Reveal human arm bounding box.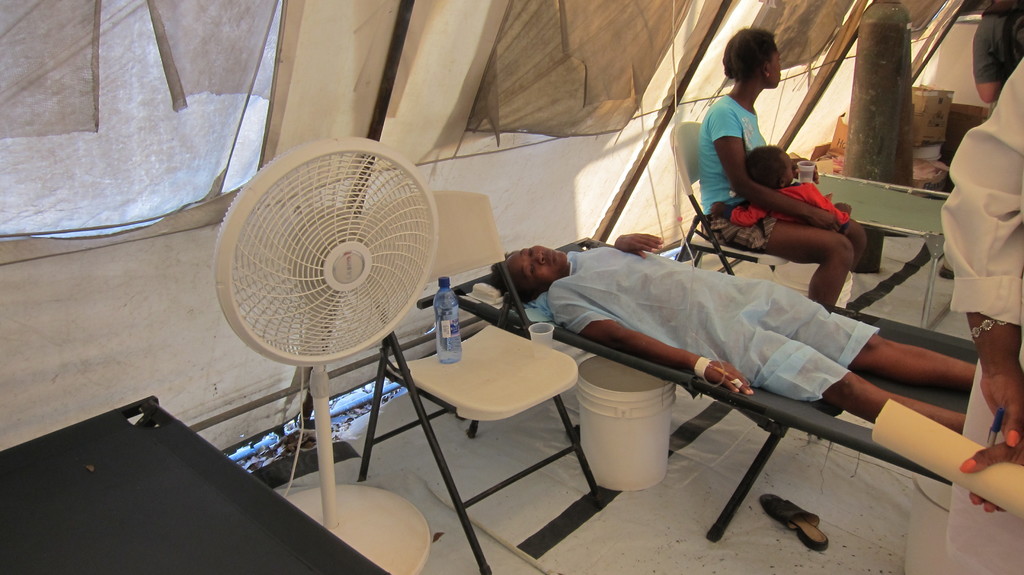
Revealed: 614/229/664/262.
